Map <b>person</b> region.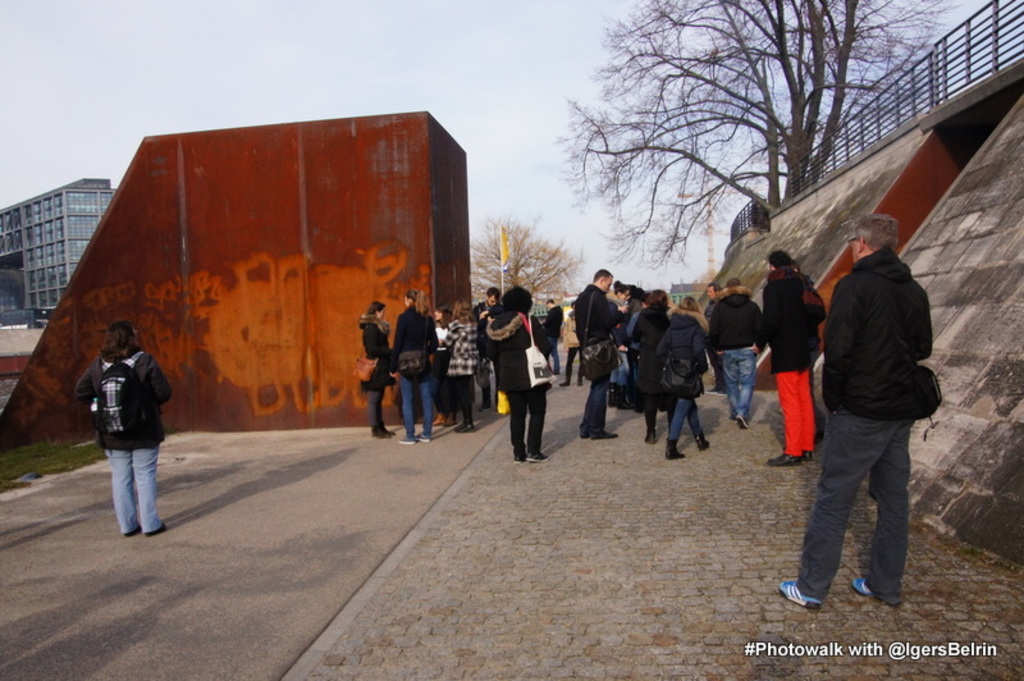
Mapped to l=74, t=319, r=174, b=535.
